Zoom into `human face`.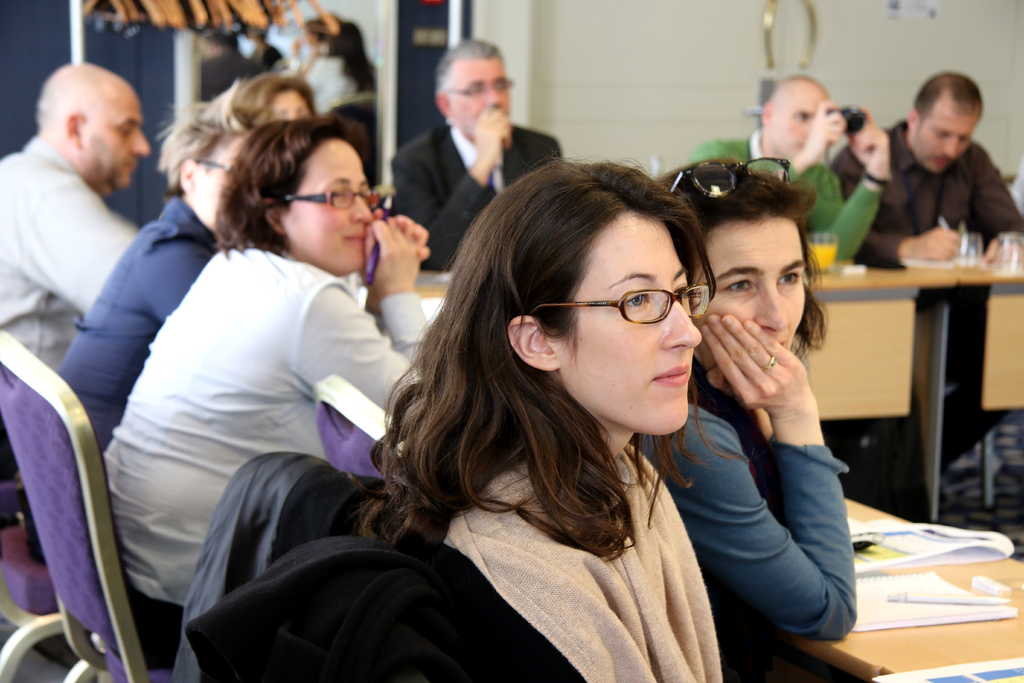
Zoom target: region(572, 213, 703, 429).
